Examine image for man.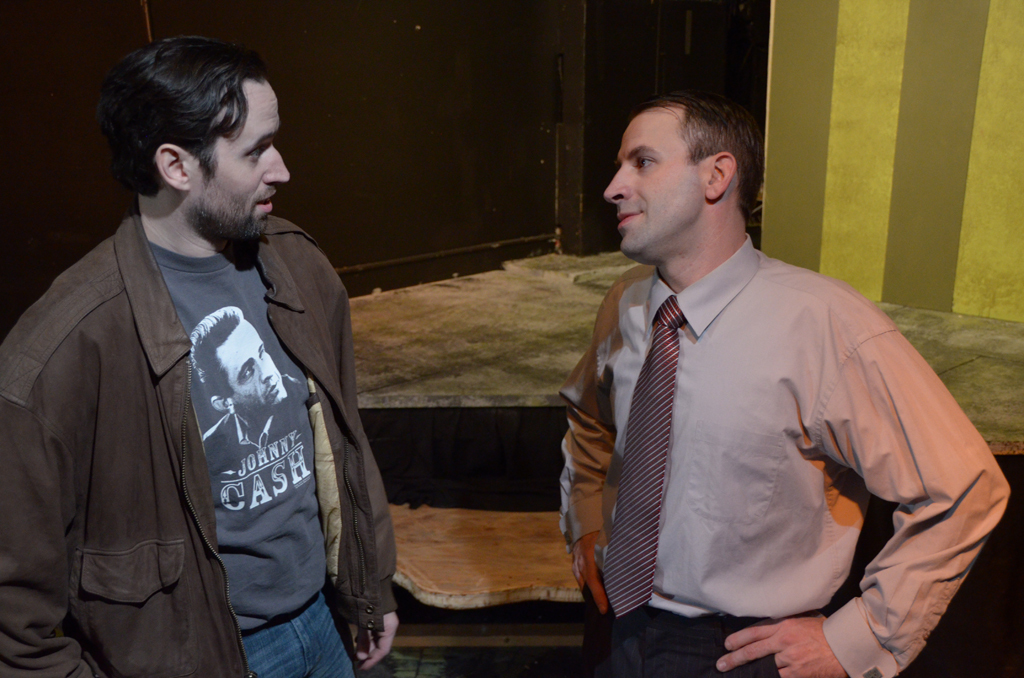
Examination result: crop(0, 35, 402, 677).
